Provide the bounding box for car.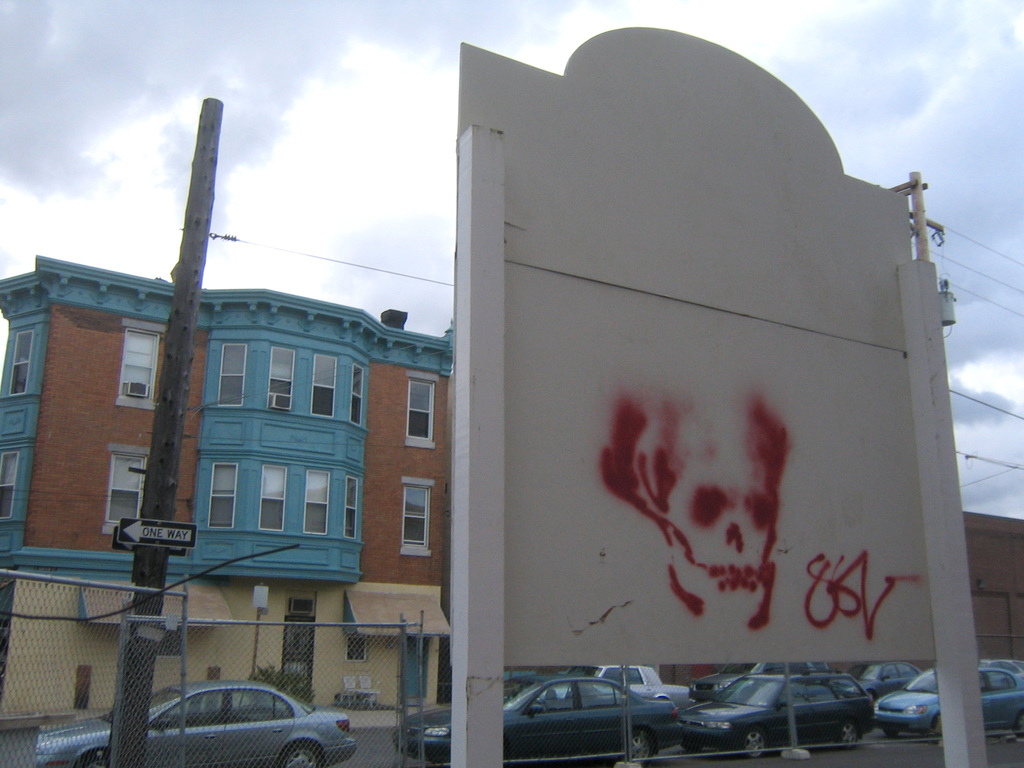
detection(878, 664, 1023, 739).
